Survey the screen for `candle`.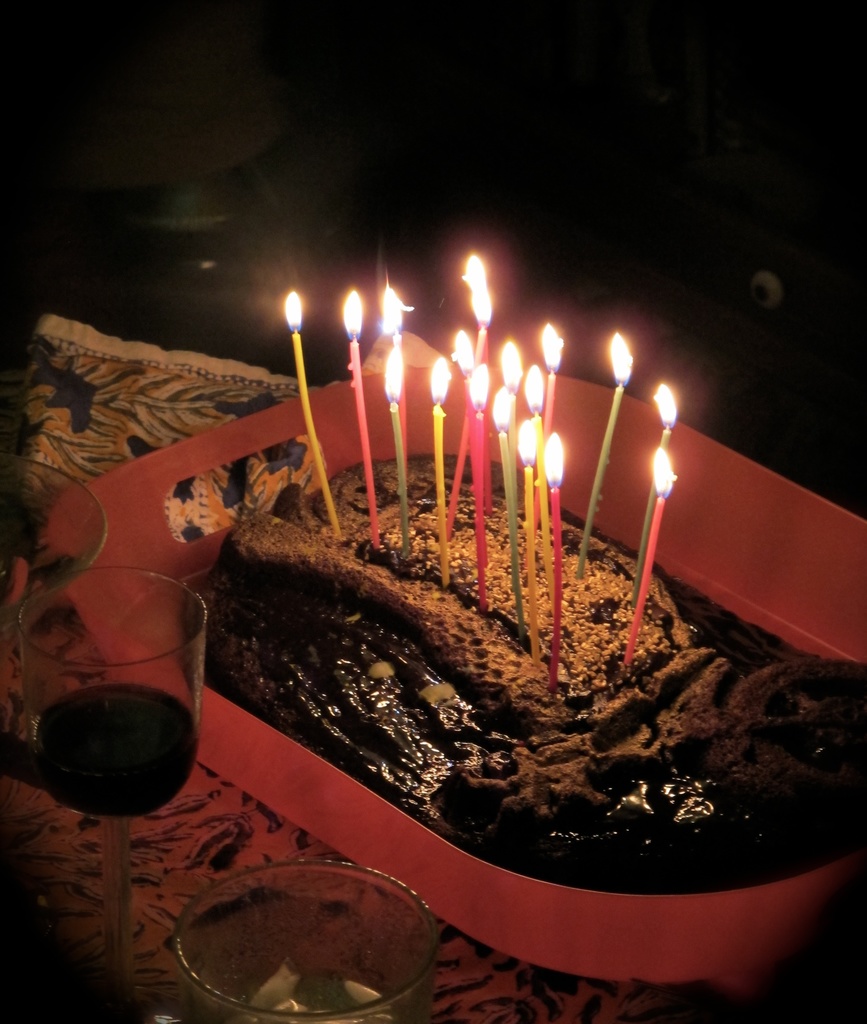
Survey found: 426 355 454 589.
